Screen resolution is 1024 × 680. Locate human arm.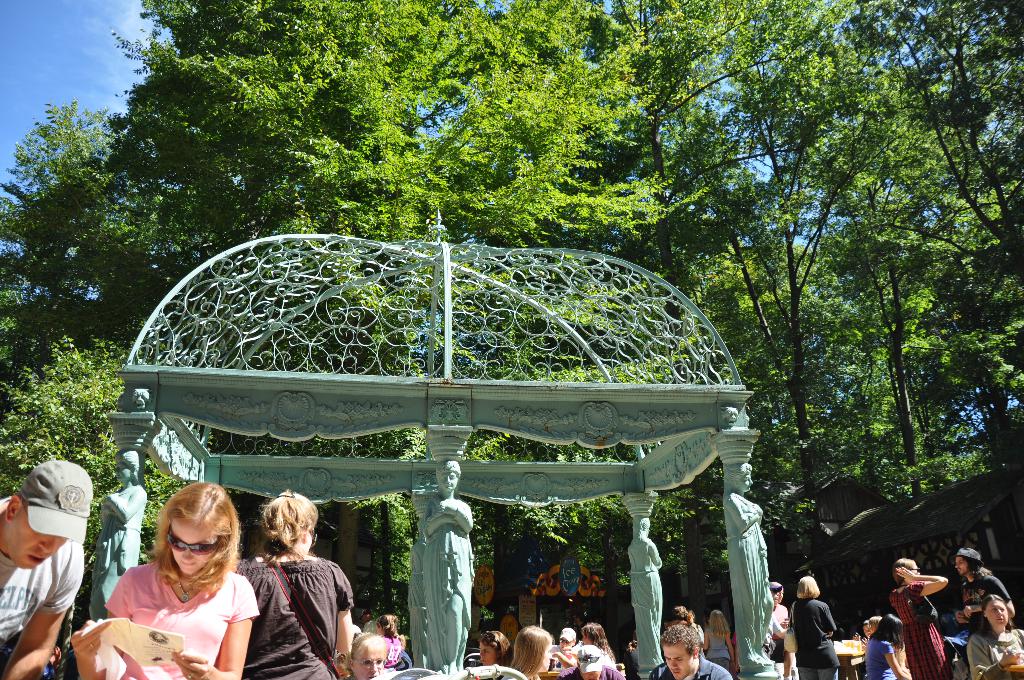
detection(537, 647, 578, 670).
